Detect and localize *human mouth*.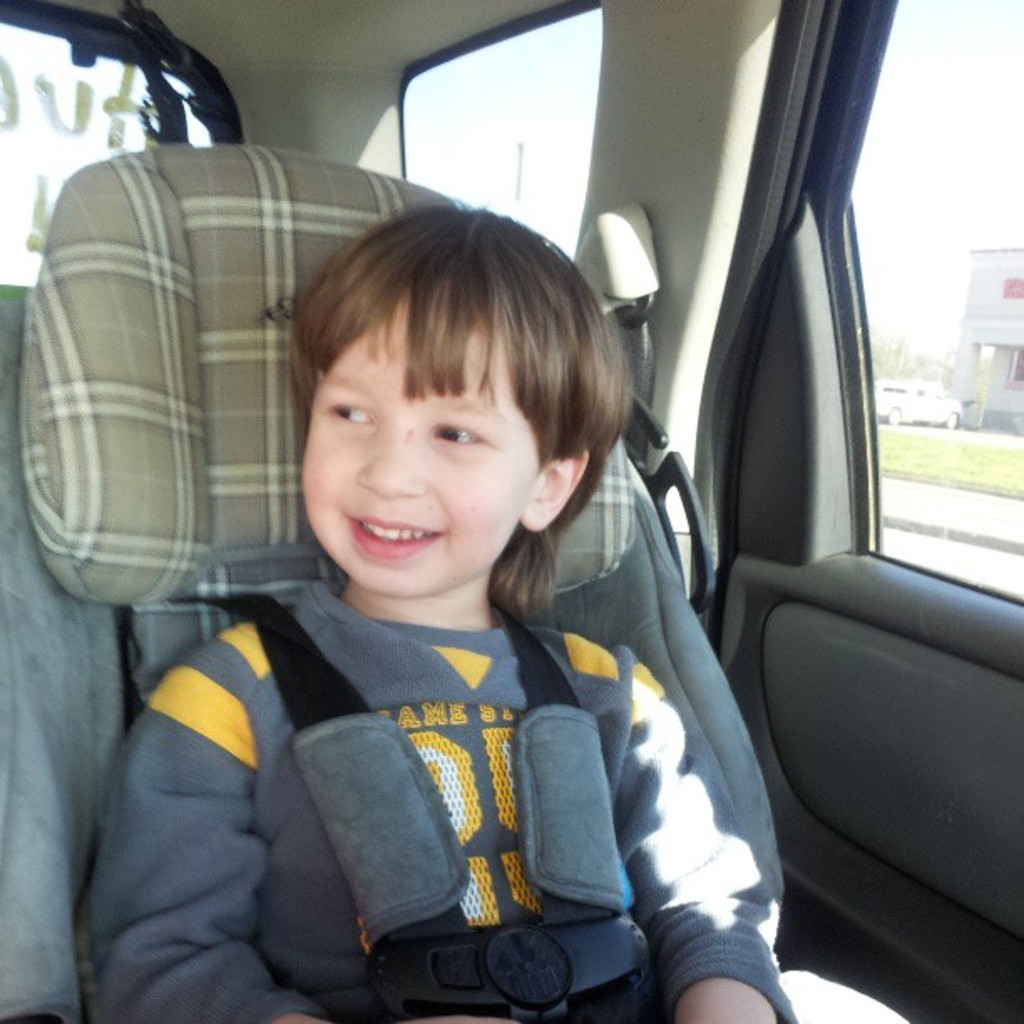
Localized at [345, 514, 447, 559].
